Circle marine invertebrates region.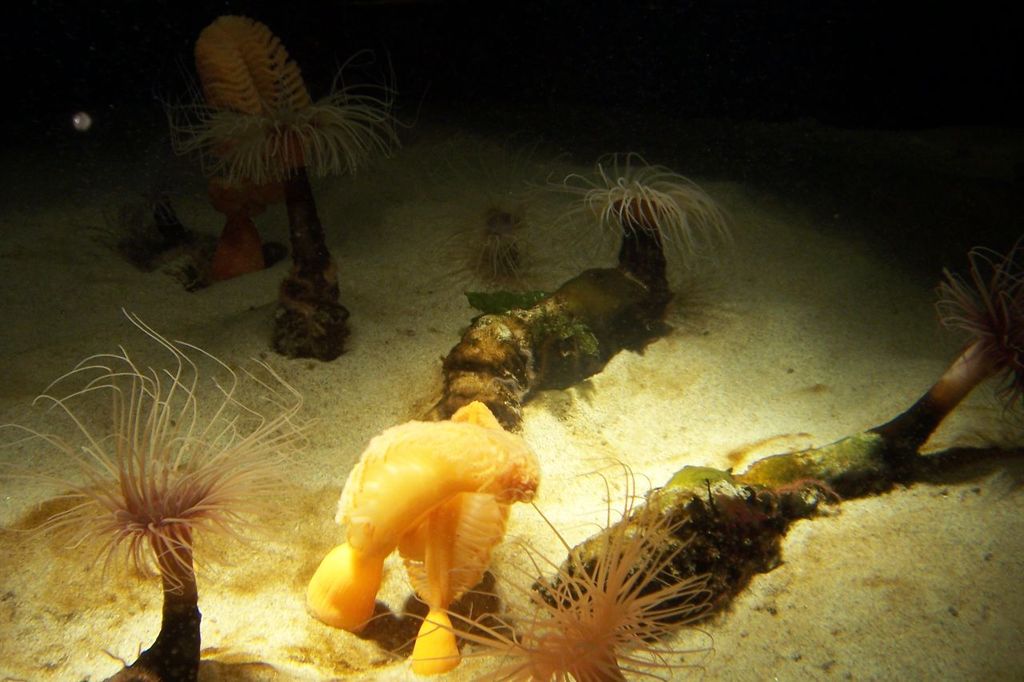
Region: <box>440,146,765,396</box>.
